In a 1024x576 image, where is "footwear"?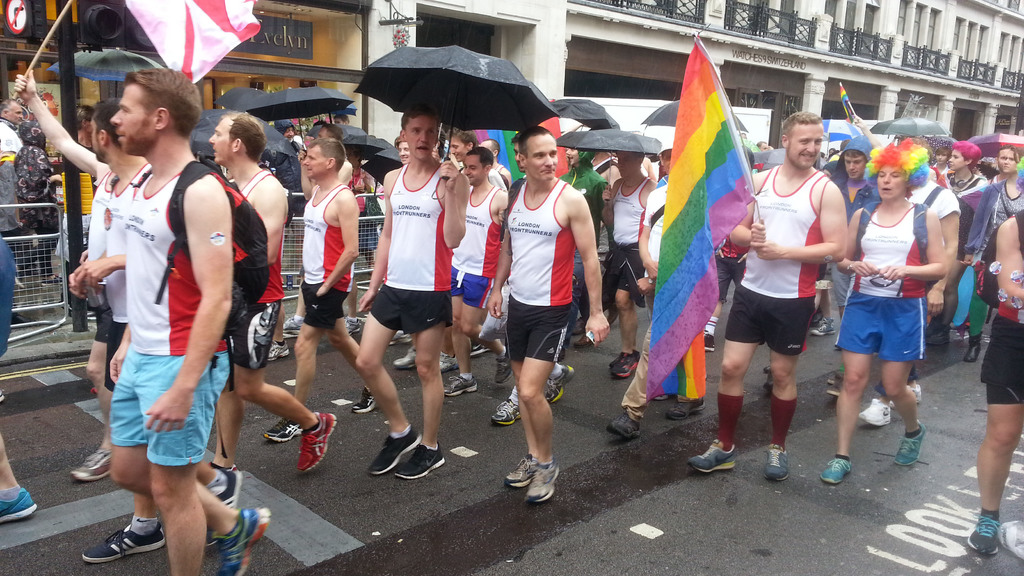
bbox(205, 461, 241, 548).
